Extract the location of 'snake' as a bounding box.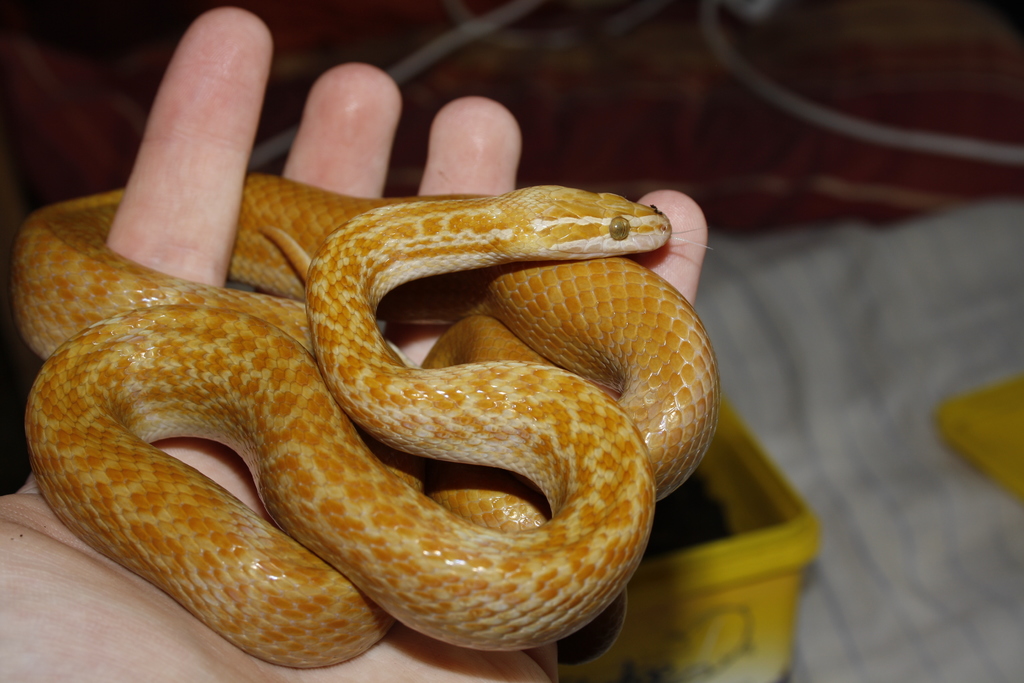
box(23, 104, 735, 671).
